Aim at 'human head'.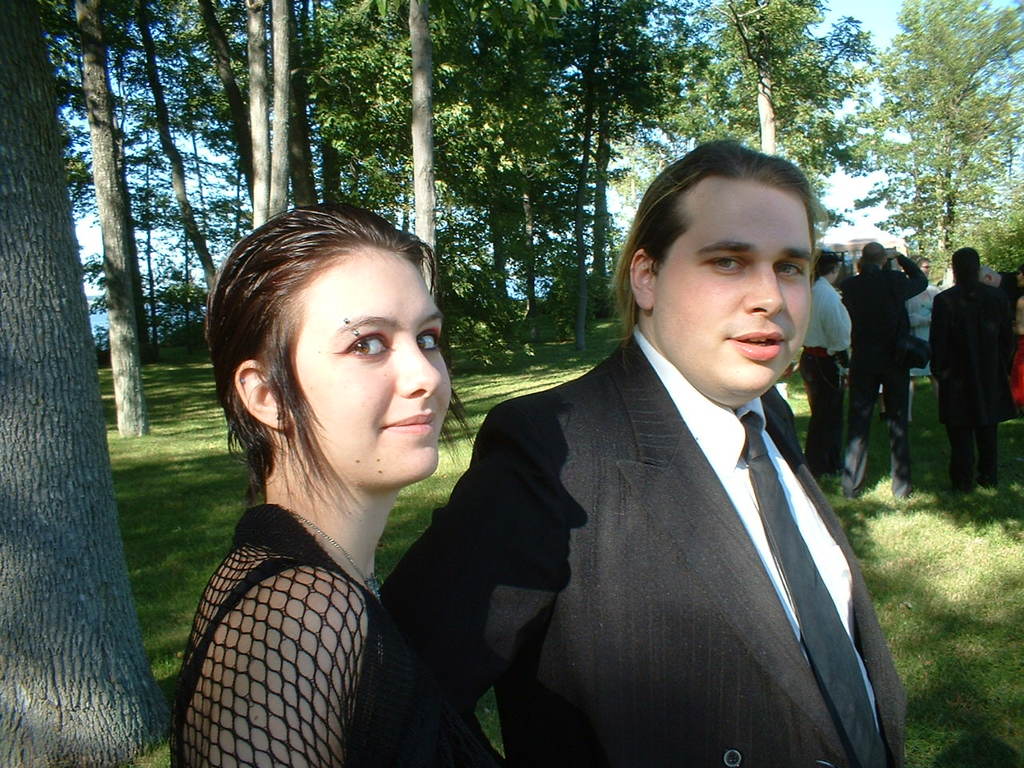
Aimed at x1=908 y1=253 x2=930 y2=277.
